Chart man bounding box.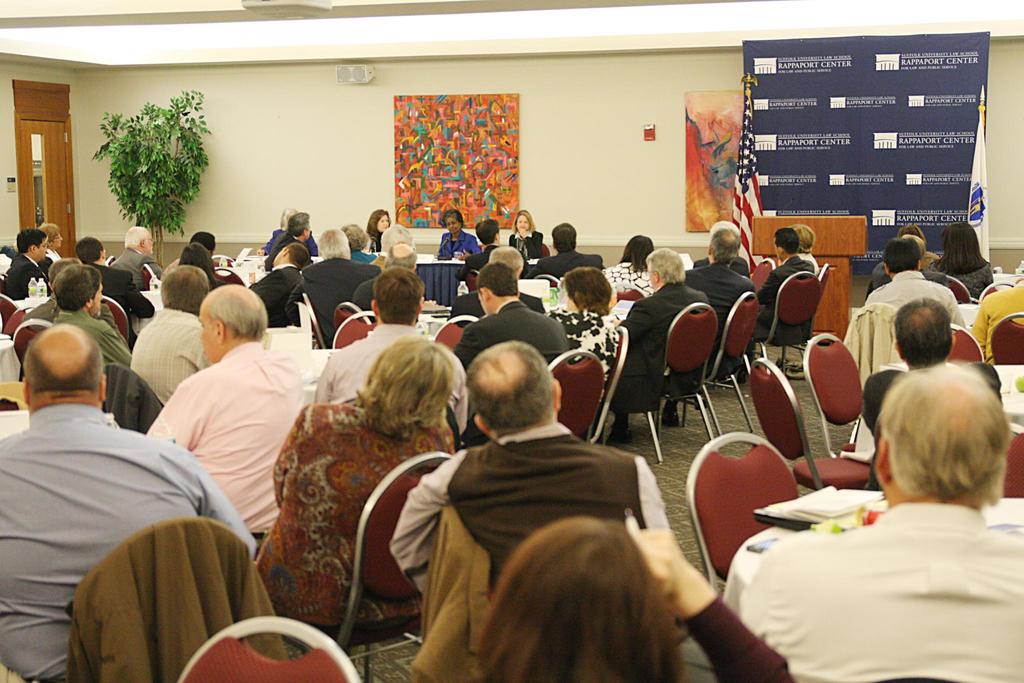
Charted: select_region(735, 365, 1023, 682).
